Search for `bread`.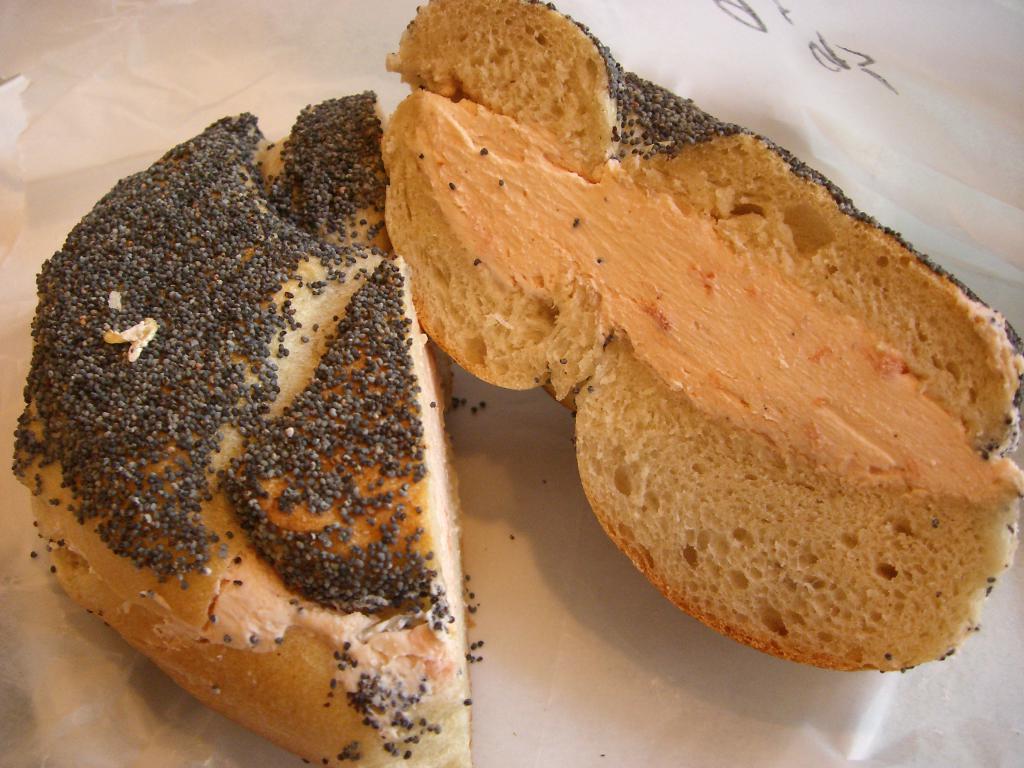
Found at [9,89,452,767].
